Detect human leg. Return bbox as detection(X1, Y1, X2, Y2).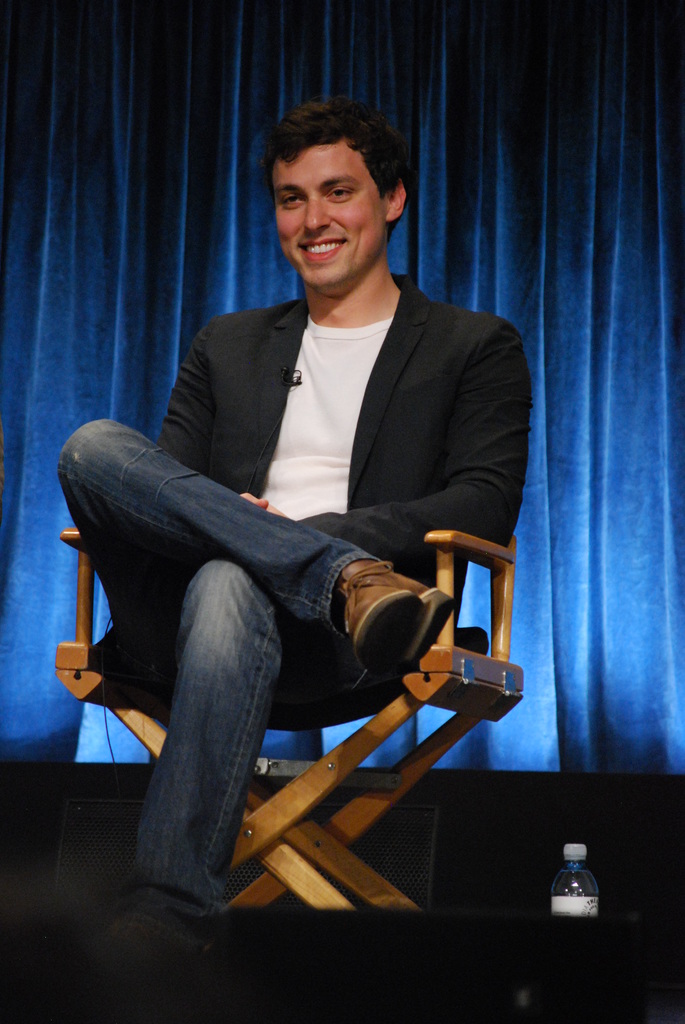
detection(57, 417, 455, 671).
